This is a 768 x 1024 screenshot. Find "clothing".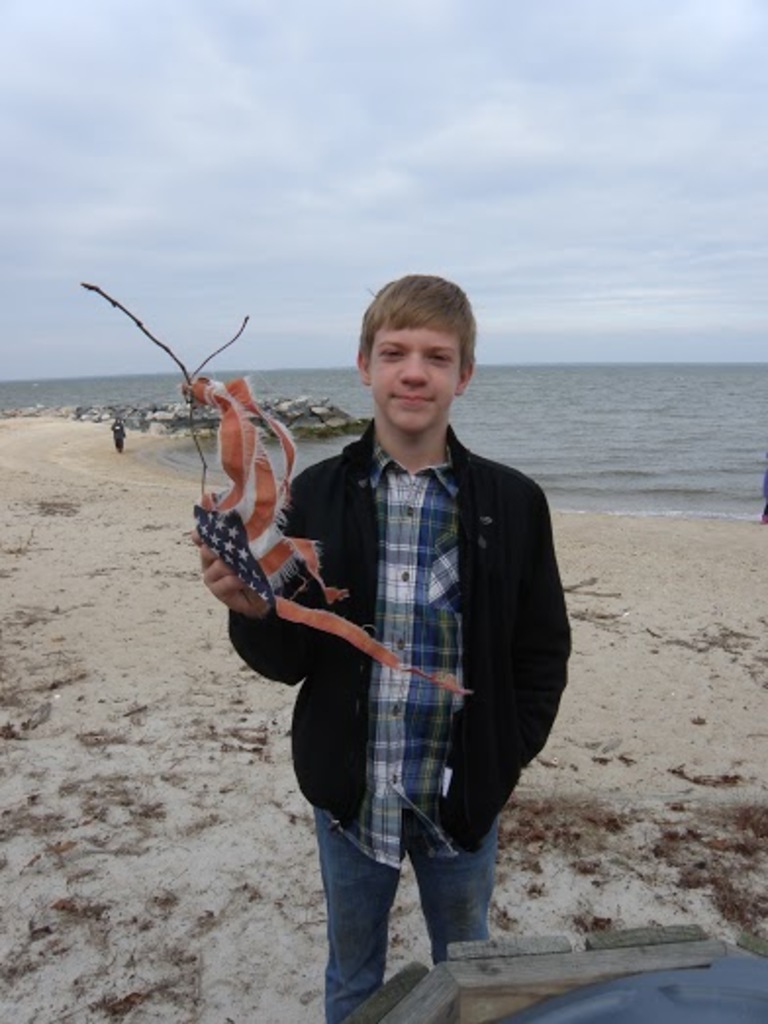
Bounding box: 110 421 125 454.
